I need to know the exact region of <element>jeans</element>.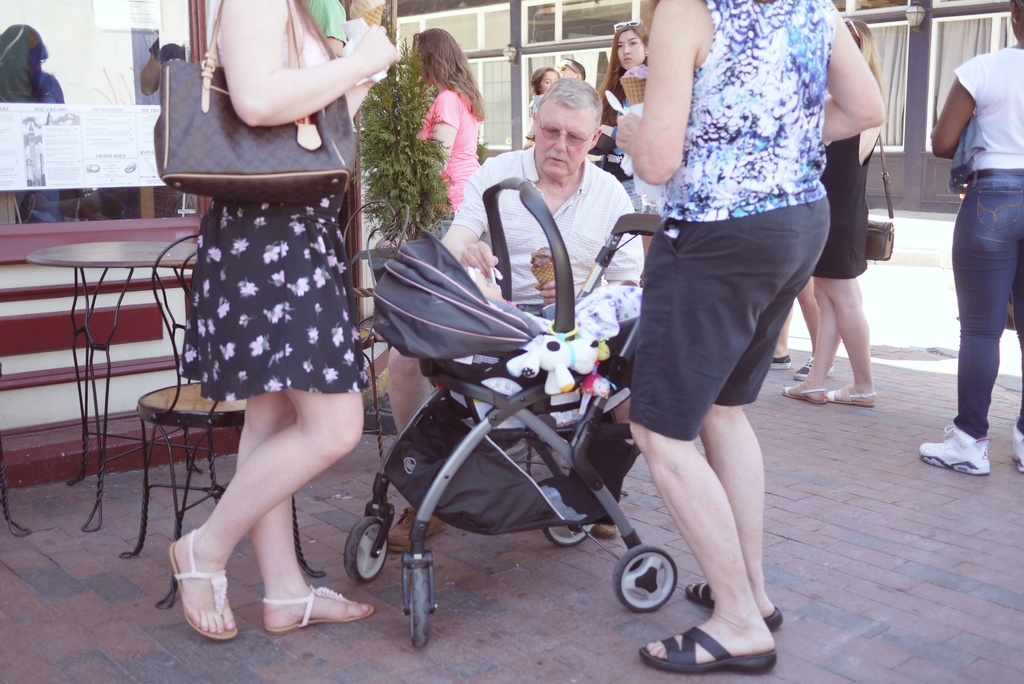
Region: crop(627, 195, 834, 442).
